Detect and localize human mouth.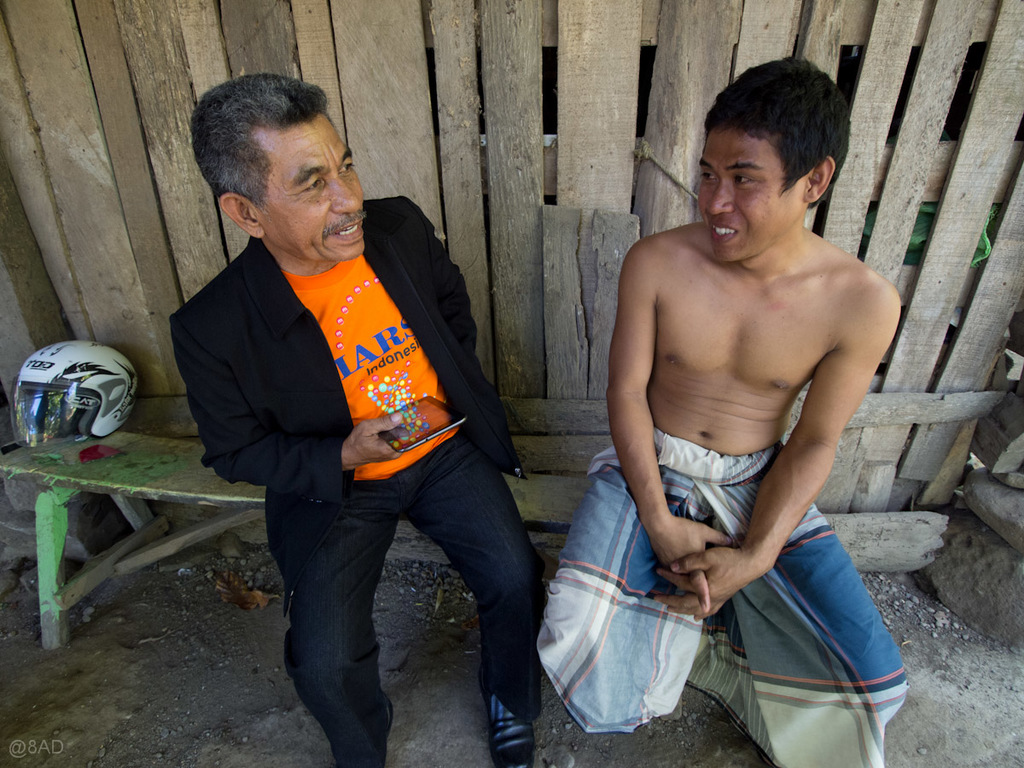
Localized at (left=715, top=220, right=733, bottom=239).
